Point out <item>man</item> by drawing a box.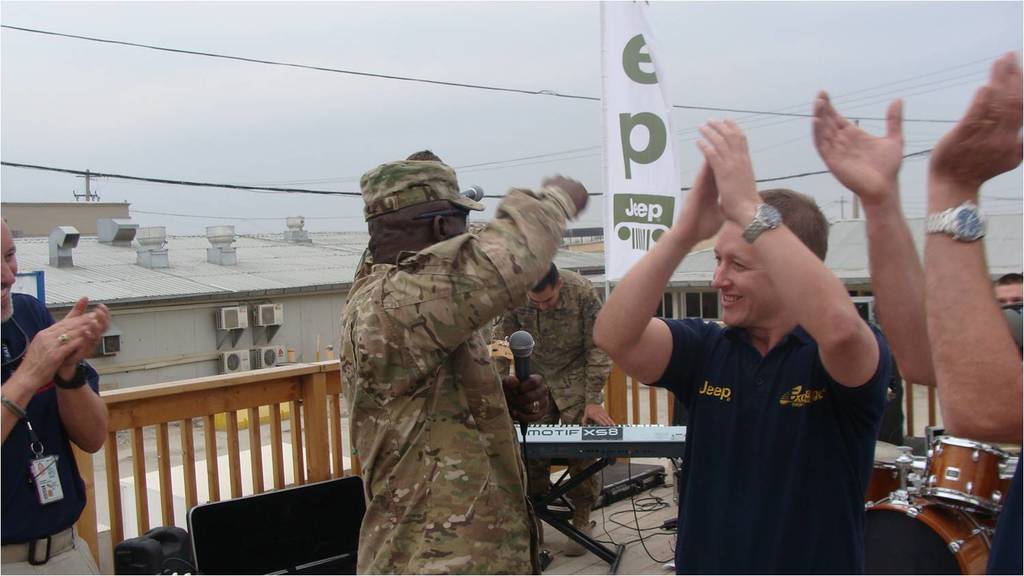
(803, 47, 1023, 575).
